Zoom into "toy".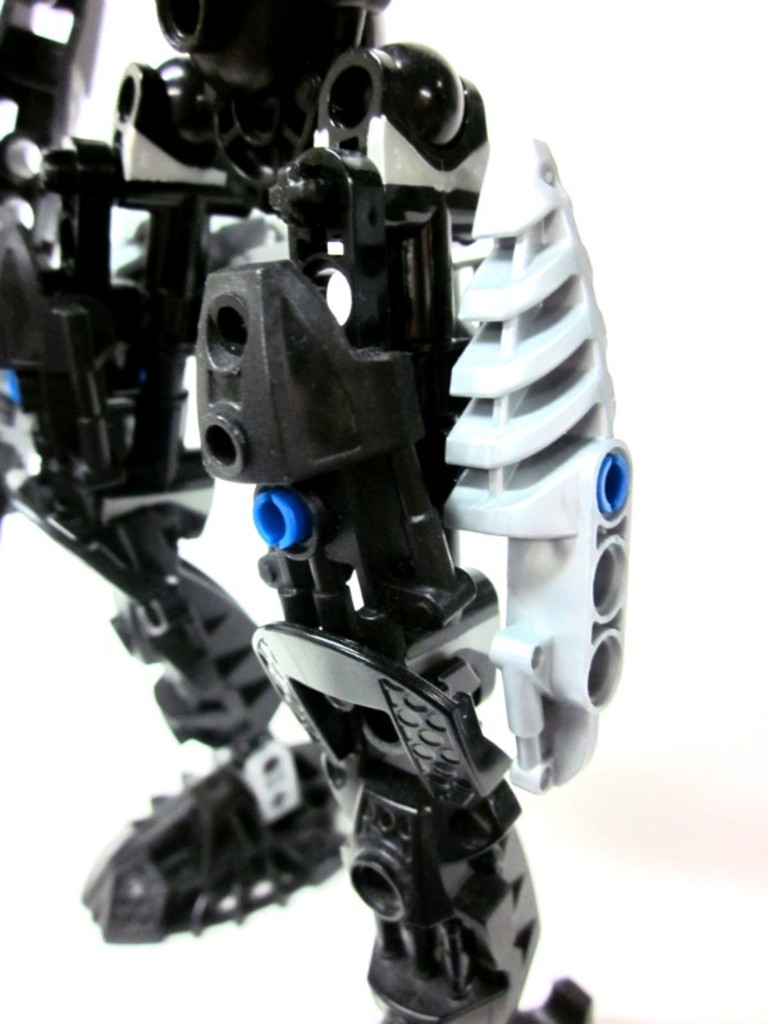
Zoom target: pyautogui.locateOnScreen(26, 67, 671, 987).
